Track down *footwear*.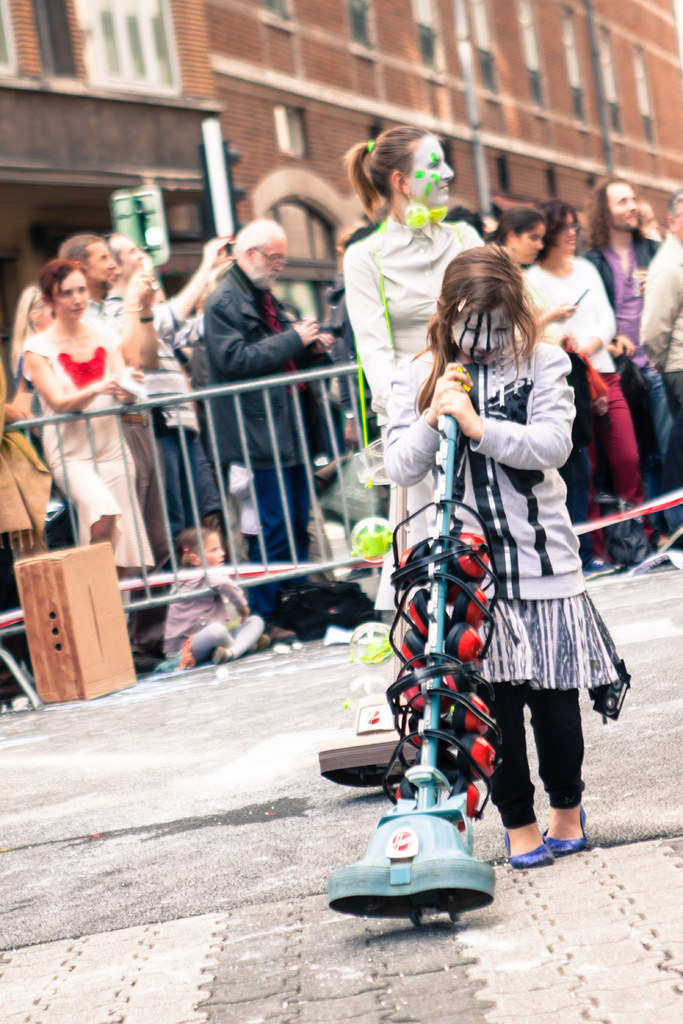
Tracked to 541:806:587:855.
